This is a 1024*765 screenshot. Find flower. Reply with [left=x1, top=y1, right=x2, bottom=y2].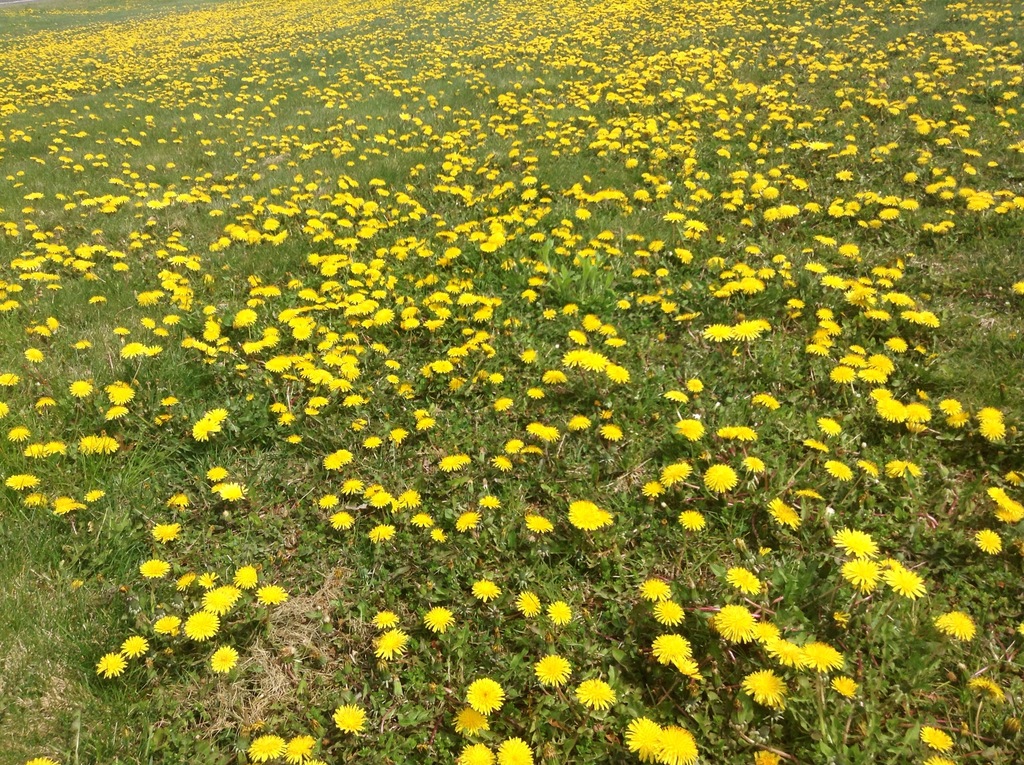
[left=524, top=514, right=554, bottom=538].
